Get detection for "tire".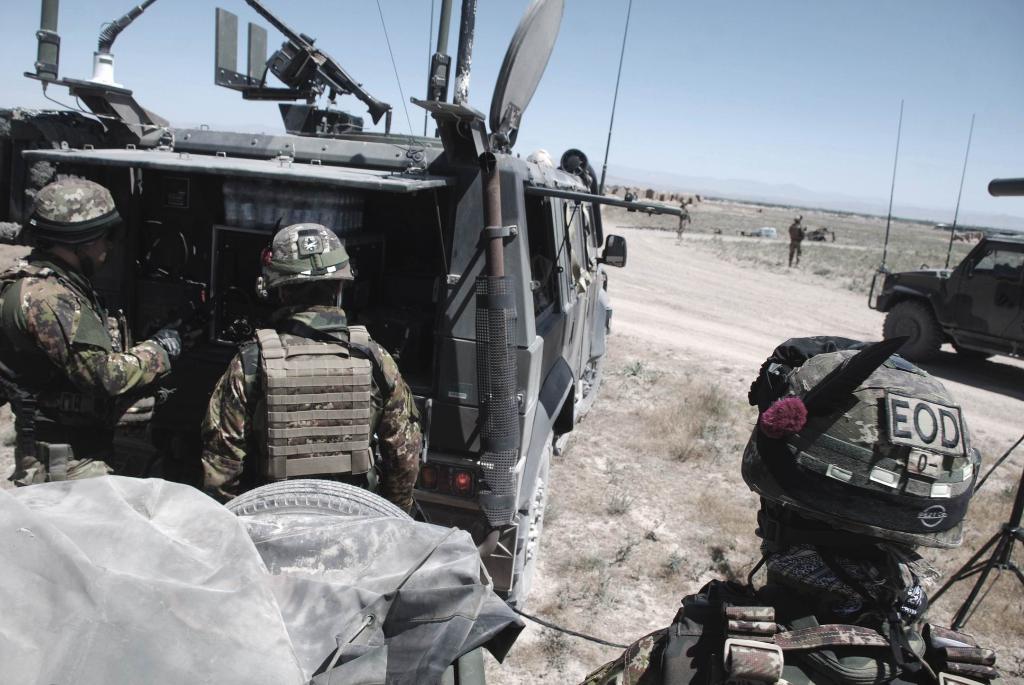
Detection: locate(951, 339, 995, 358).
